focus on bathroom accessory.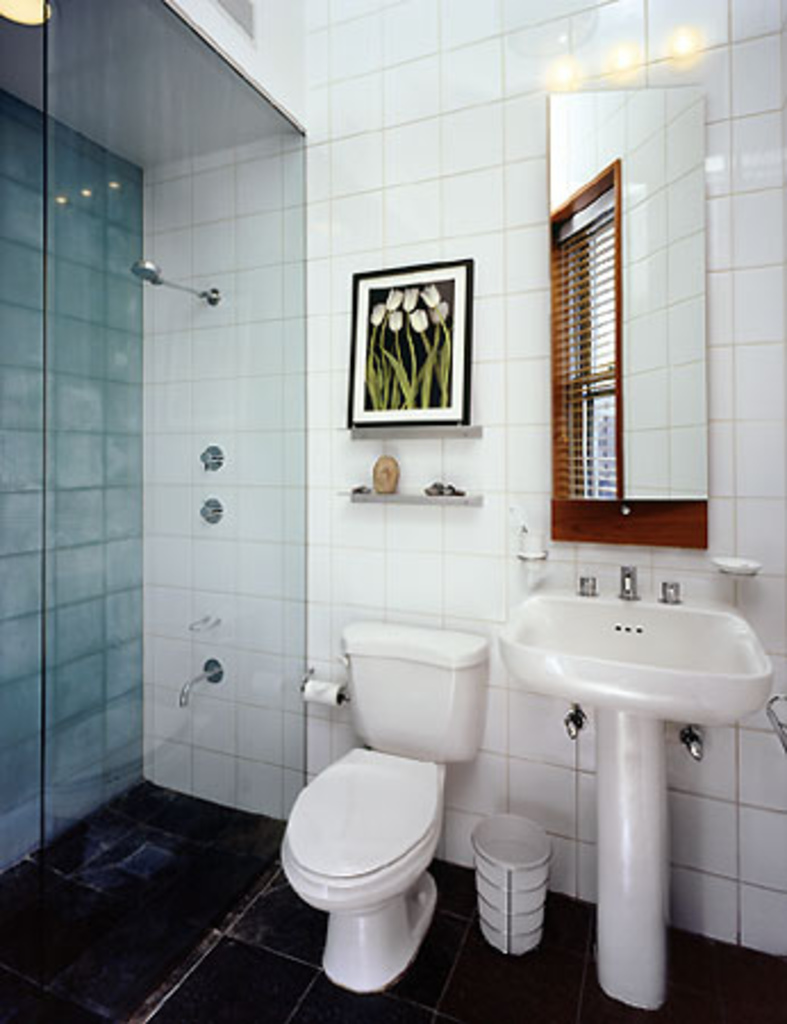
Focused at (left=125, top=266, right=218, bottom=312).
